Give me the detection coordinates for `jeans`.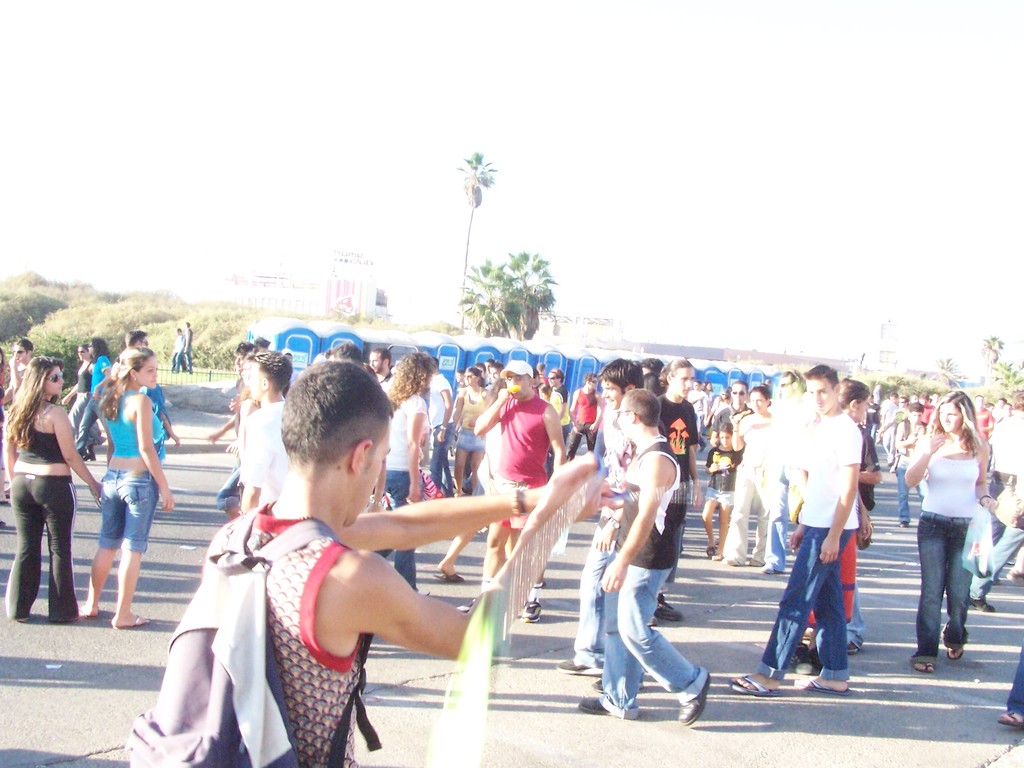
{"left": 380, "top": 468, "right": 417, "bottom": 587}.
